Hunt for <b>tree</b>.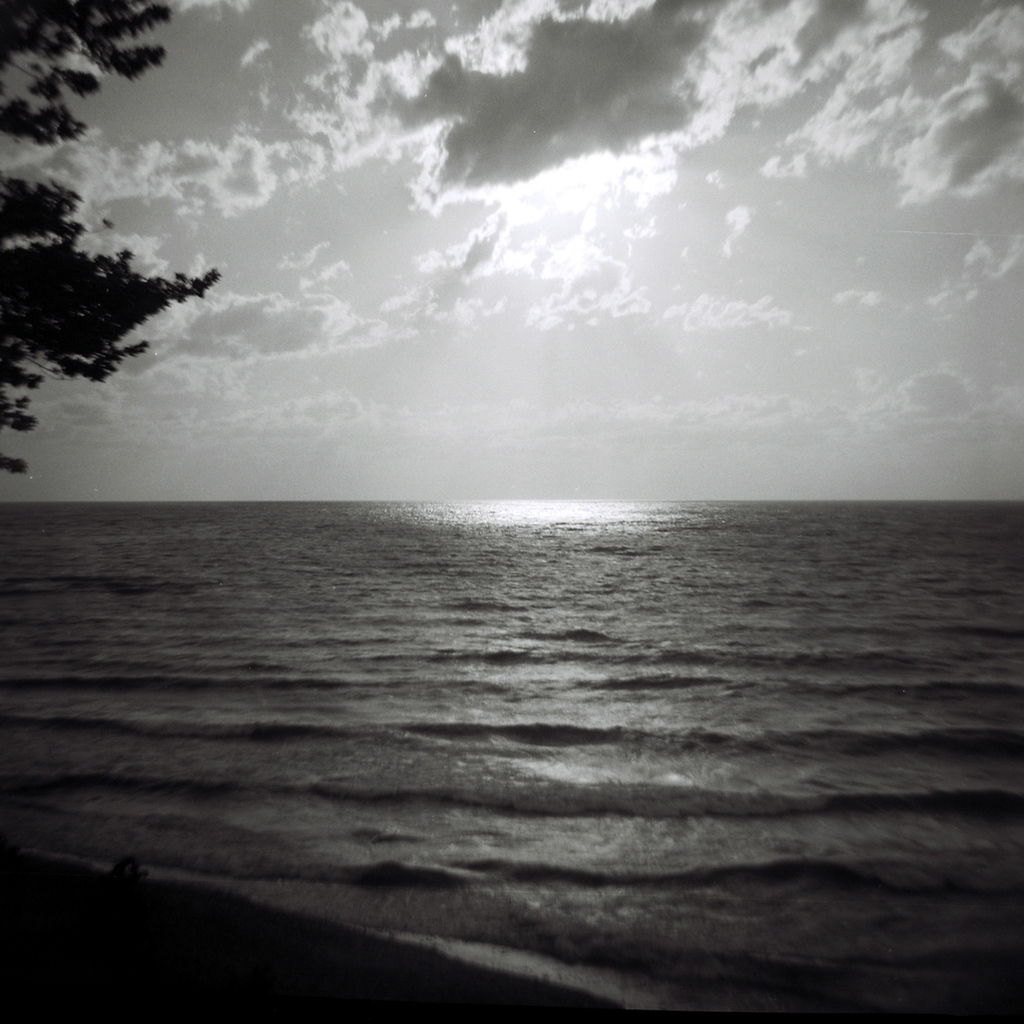
Hunted down at [0, 0, 219, 477].
